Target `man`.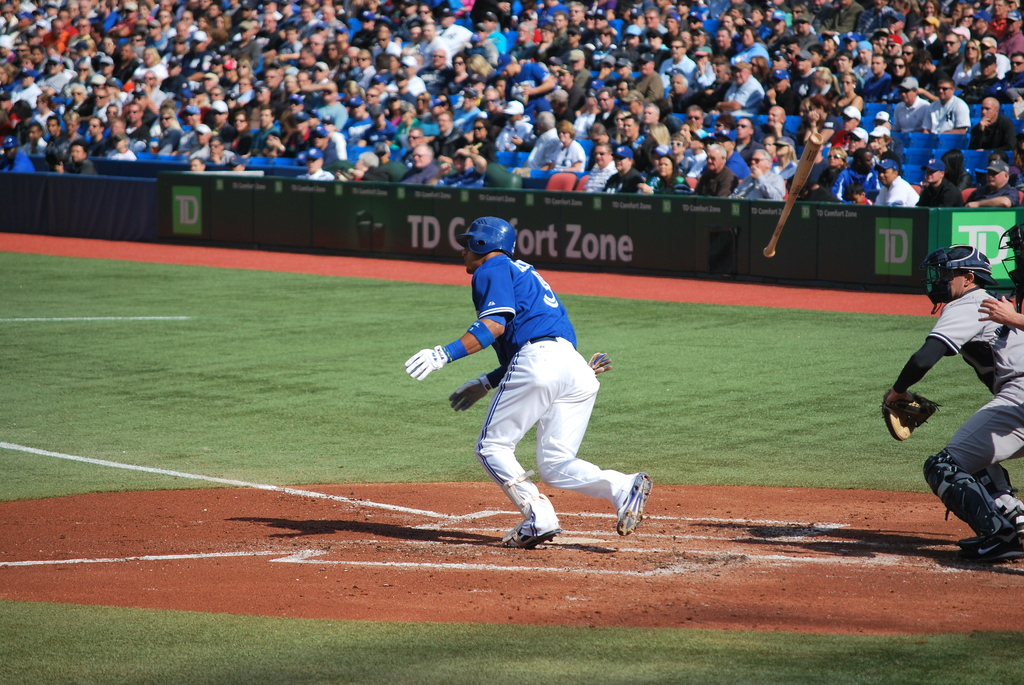
Target region: select_region(938, 30, 964, 77).
